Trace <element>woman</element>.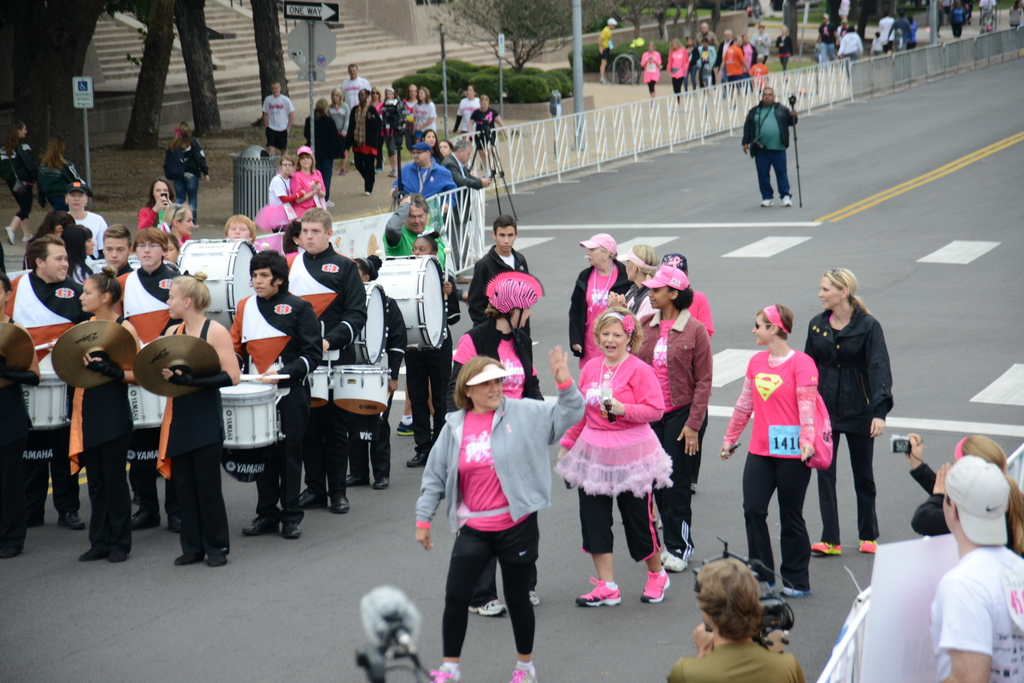
Traced to left=325, top=88, right=349, bottom=172.
